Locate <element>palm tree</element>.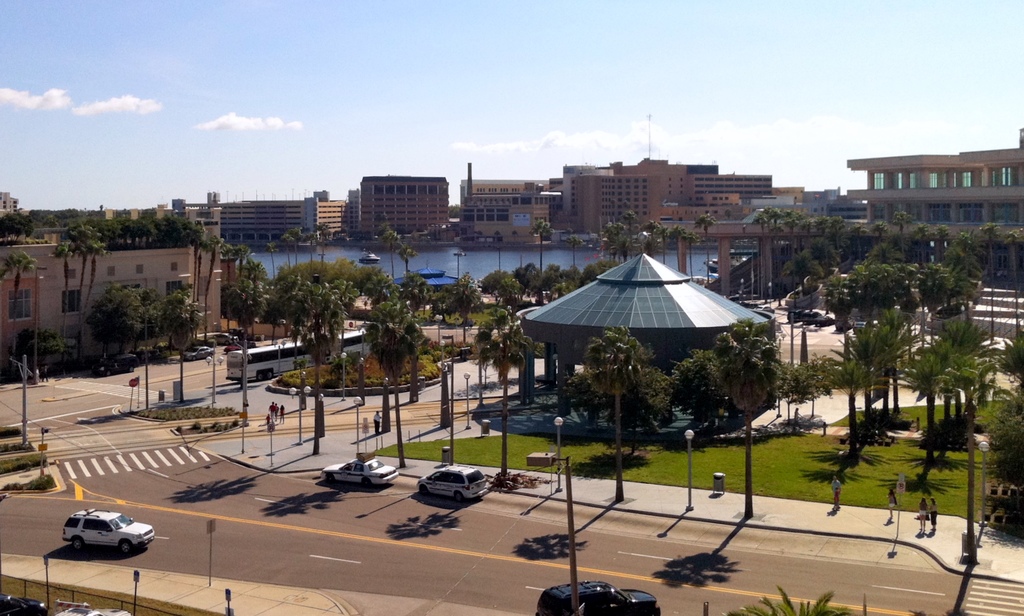
Bounding box: (left=857, top=305, right=920, bottom=429).
